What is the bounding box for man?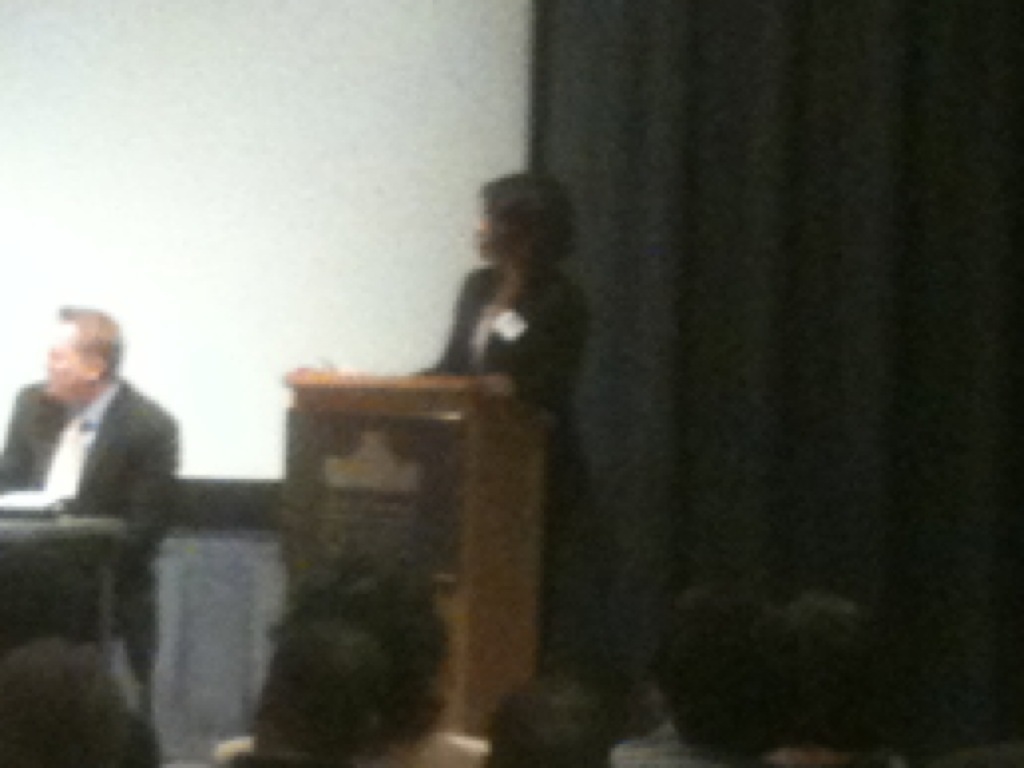
Rect(0, 627, 161, 767).
